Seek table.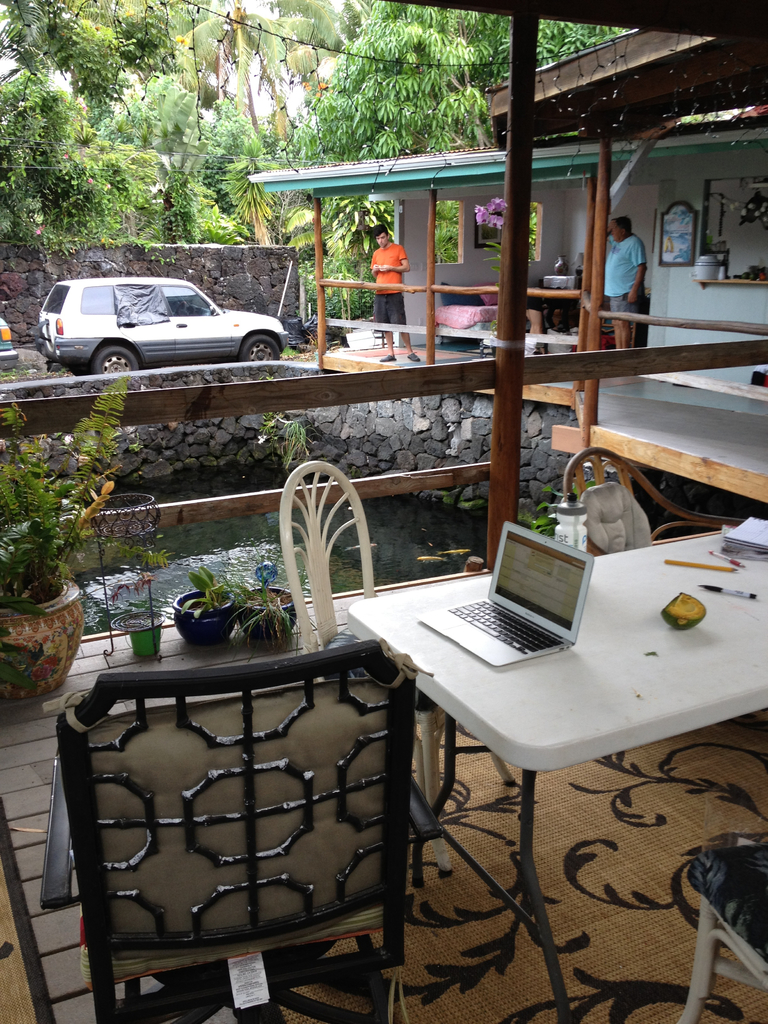
(left=368, top=536, right=746, bottom=988).
